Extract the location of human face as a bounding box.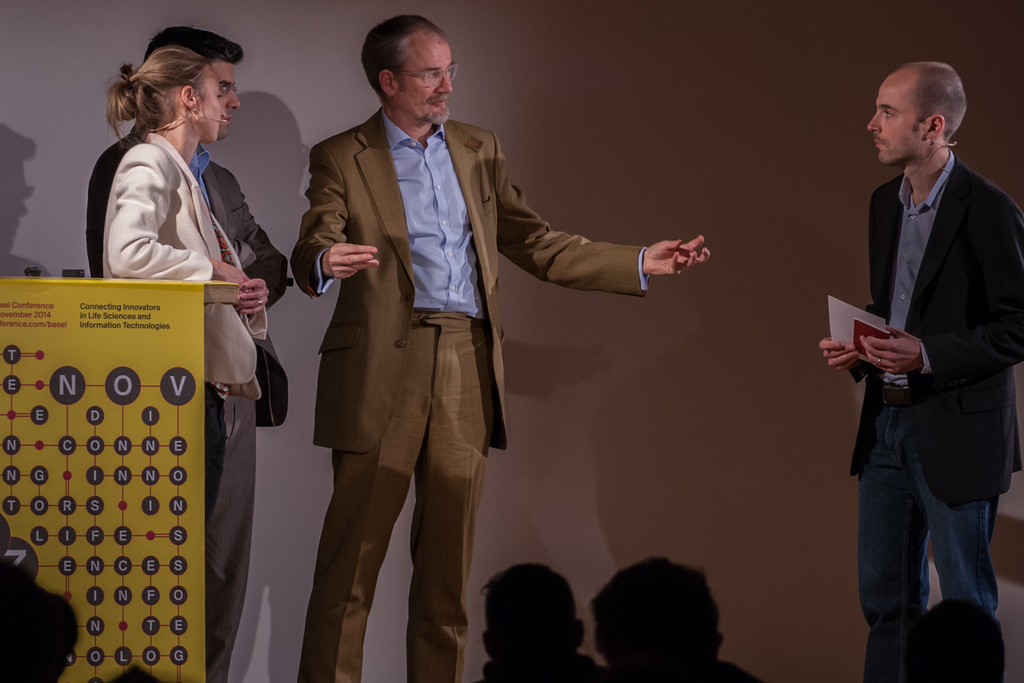
locate(865, 72, 931, 157).
